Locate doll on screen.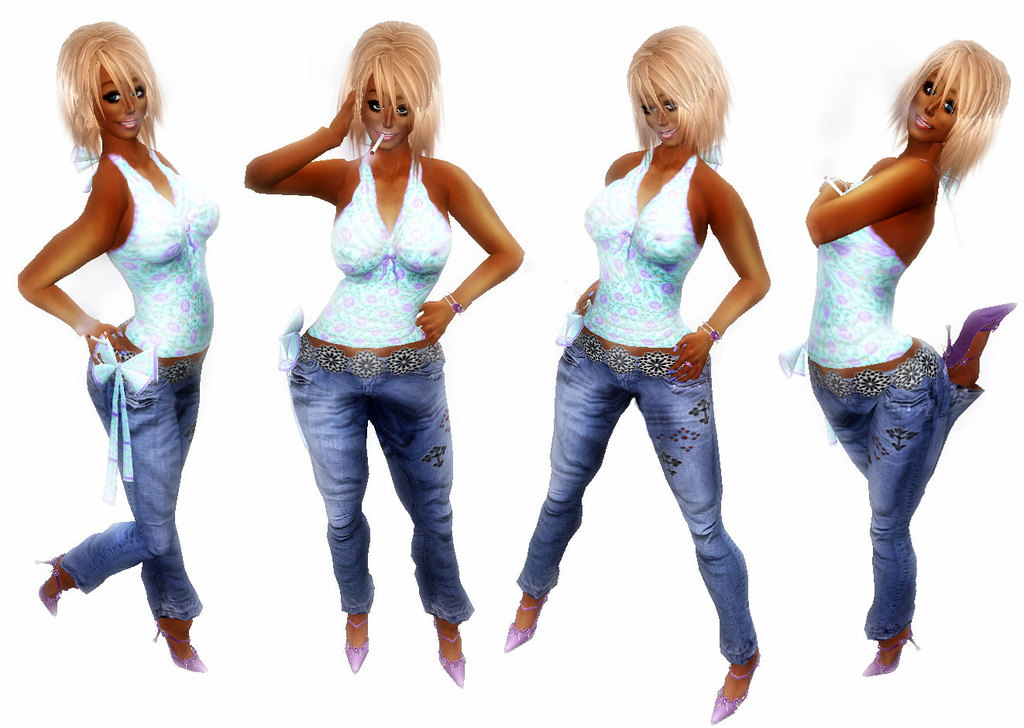
On screen at select_region(19, 15, 236, 664).
